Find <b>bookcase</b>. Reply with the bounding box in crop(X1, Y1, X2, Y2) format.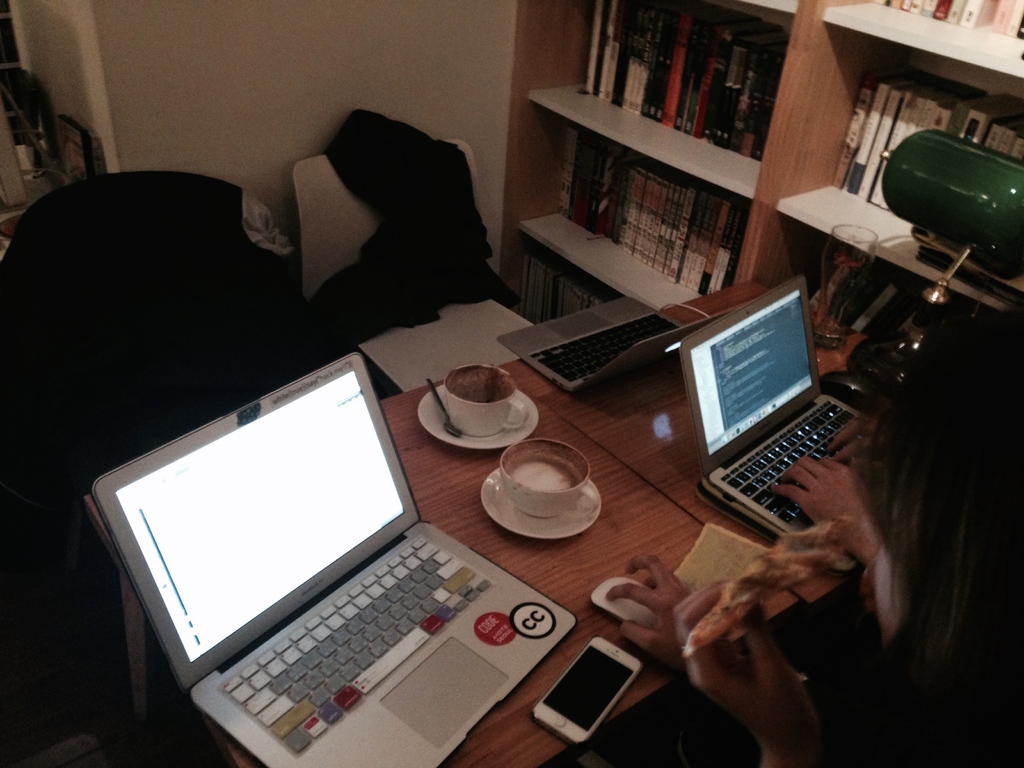
crop(494, 0, 1023, 401).
